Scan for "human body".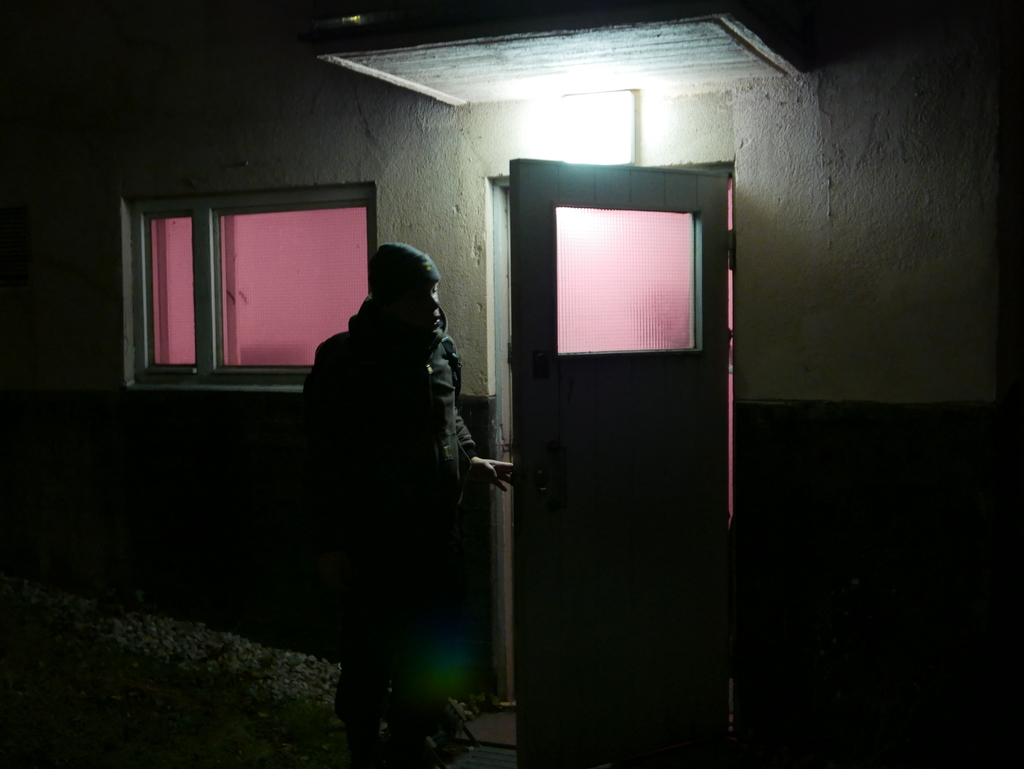
Scan result: <region>232, 233, 454, 750</region>.
